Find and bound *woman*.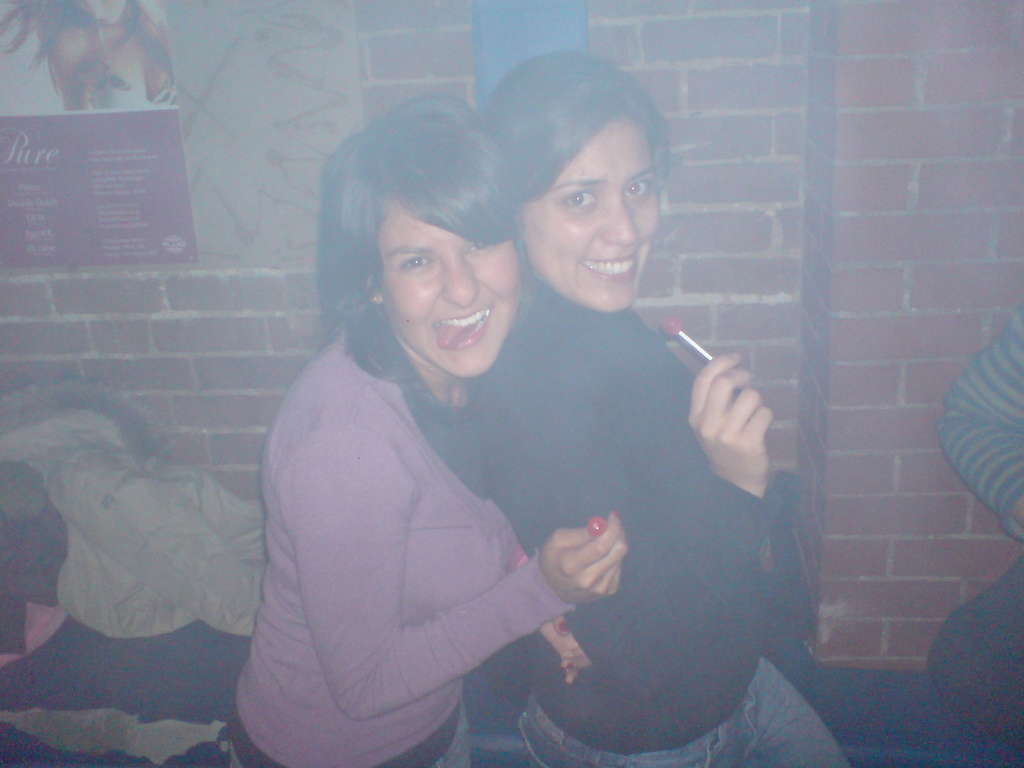
Bound: <box>465,50,852,767</box>.
